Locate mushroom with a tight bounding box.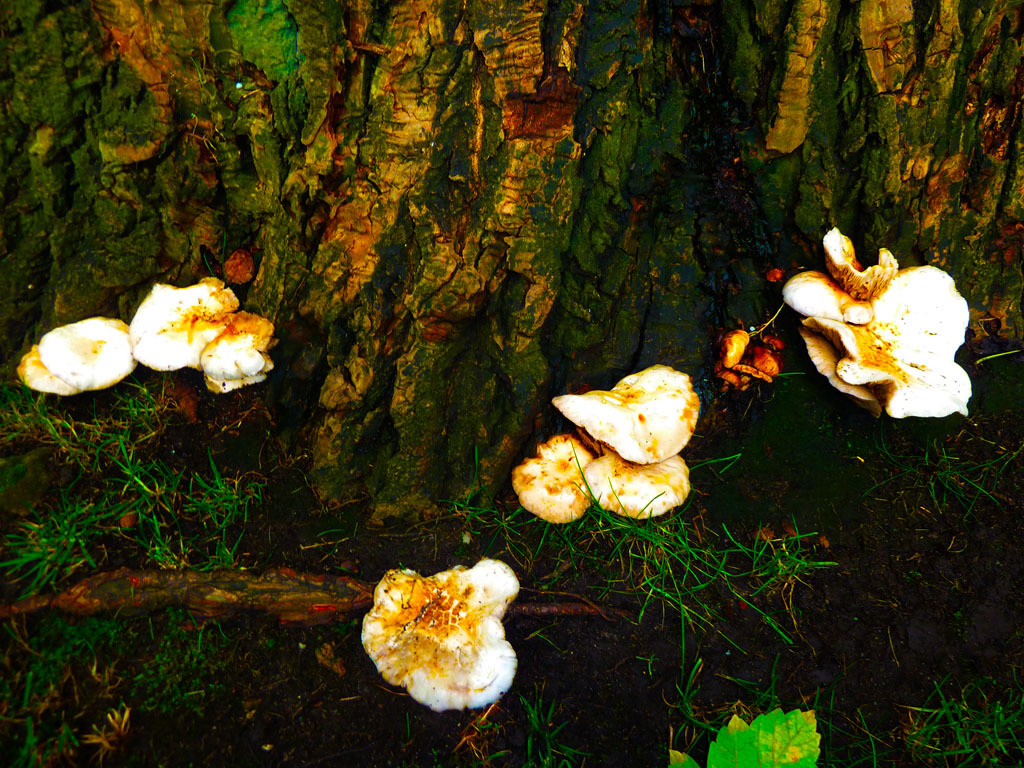
[359, 556, 518, 711].
